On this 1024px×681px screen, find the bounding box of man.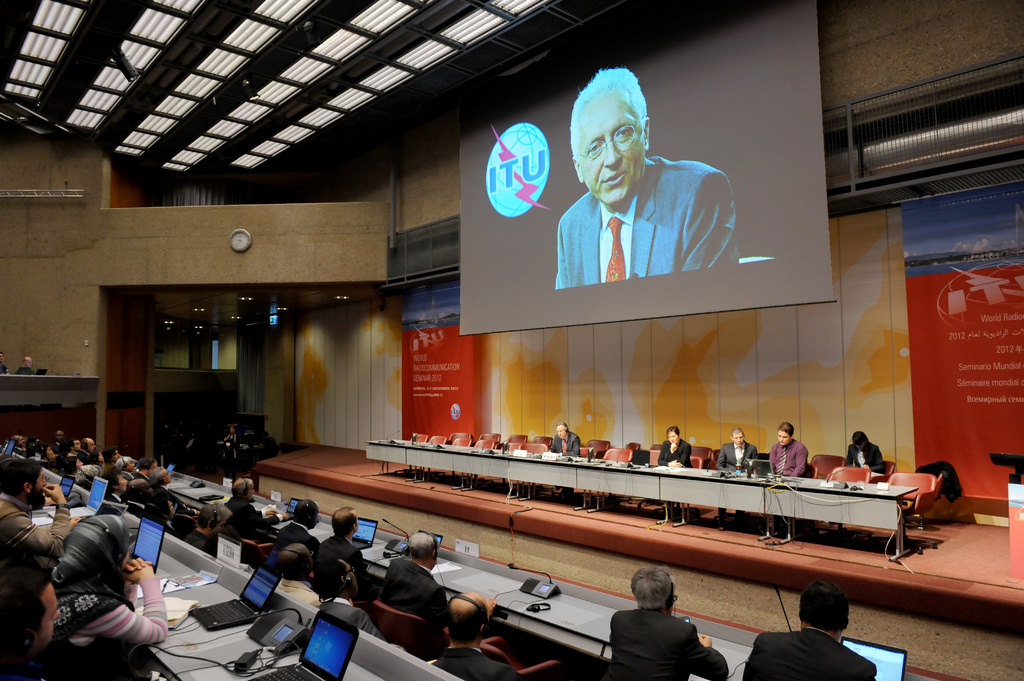
Bounding box: <box>611,589,714,675</box>.
